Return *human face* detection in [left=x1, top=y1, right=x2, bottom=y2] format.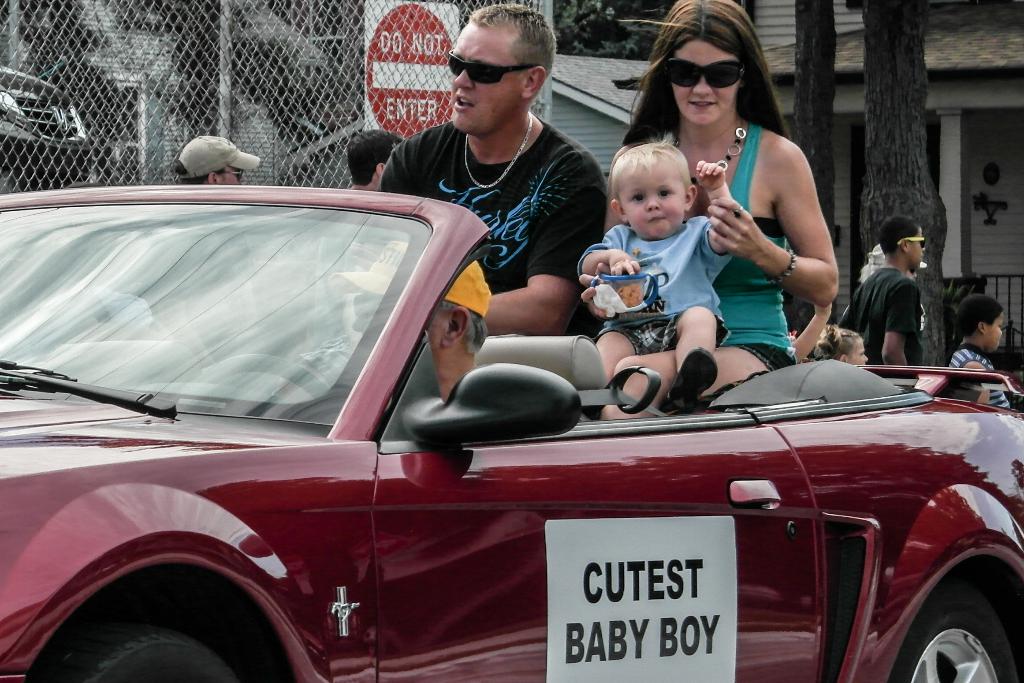
[left=223, top=172, right=239, bottom=186].
